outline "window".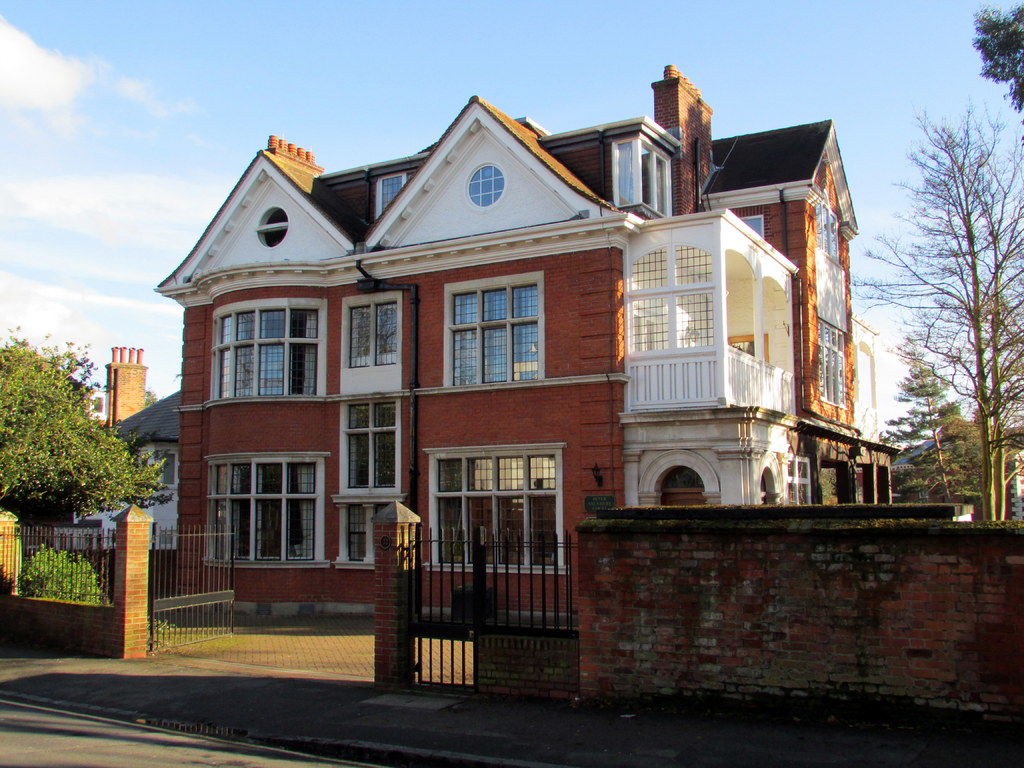
Outline: x1=212 y1=458 x2=324 y2=559.
